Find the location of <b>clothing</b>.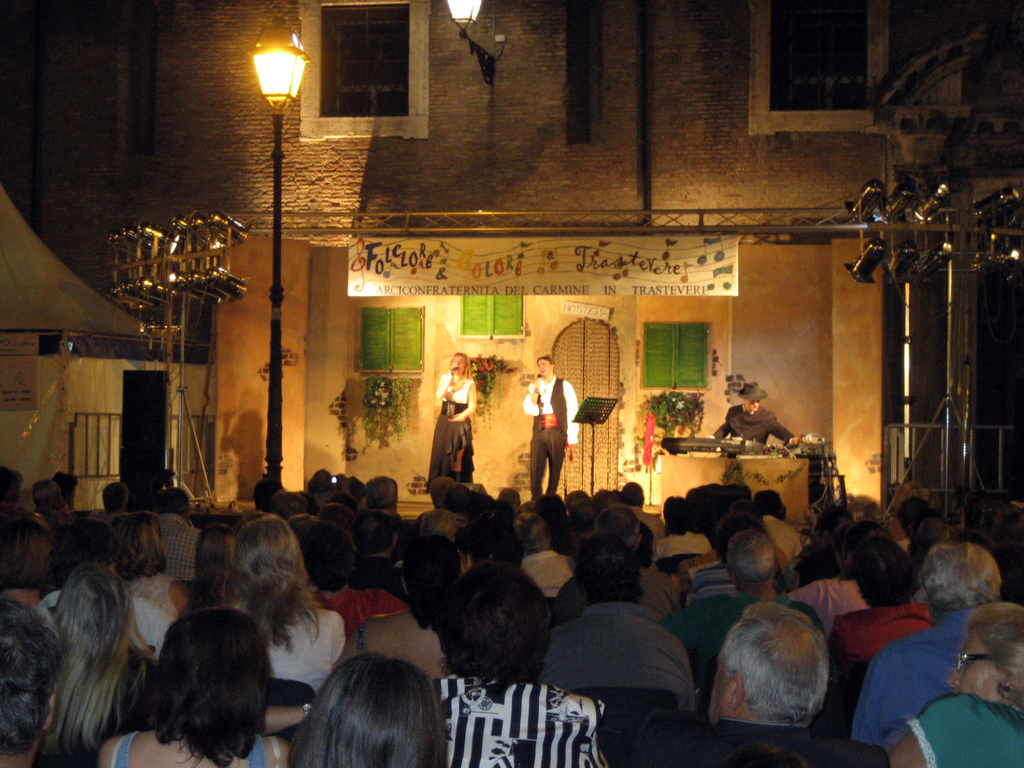
Location: Rect(360, 611, 444, 680).
